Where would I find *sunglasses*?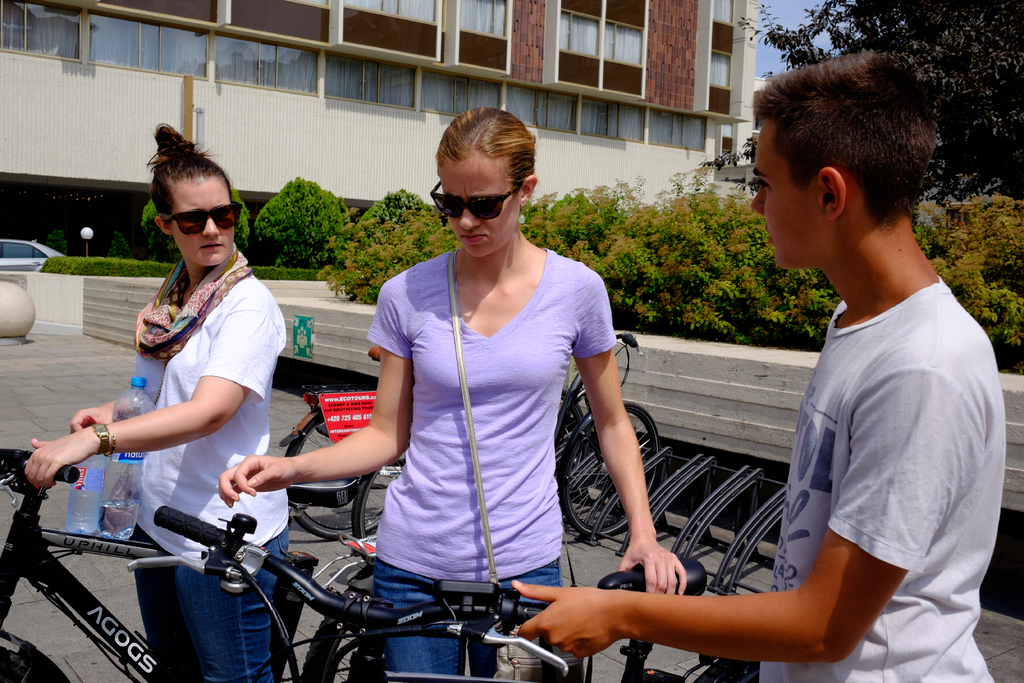
At [160, 201, 243, 237].
